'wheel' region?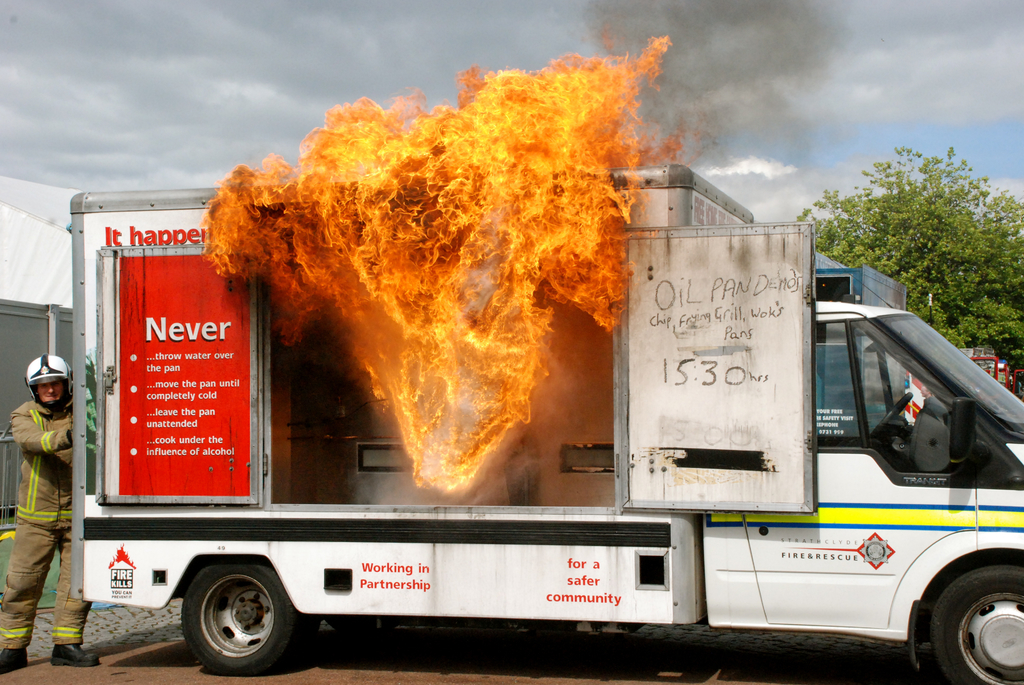
Rect(930, 567, 1023, 684)
